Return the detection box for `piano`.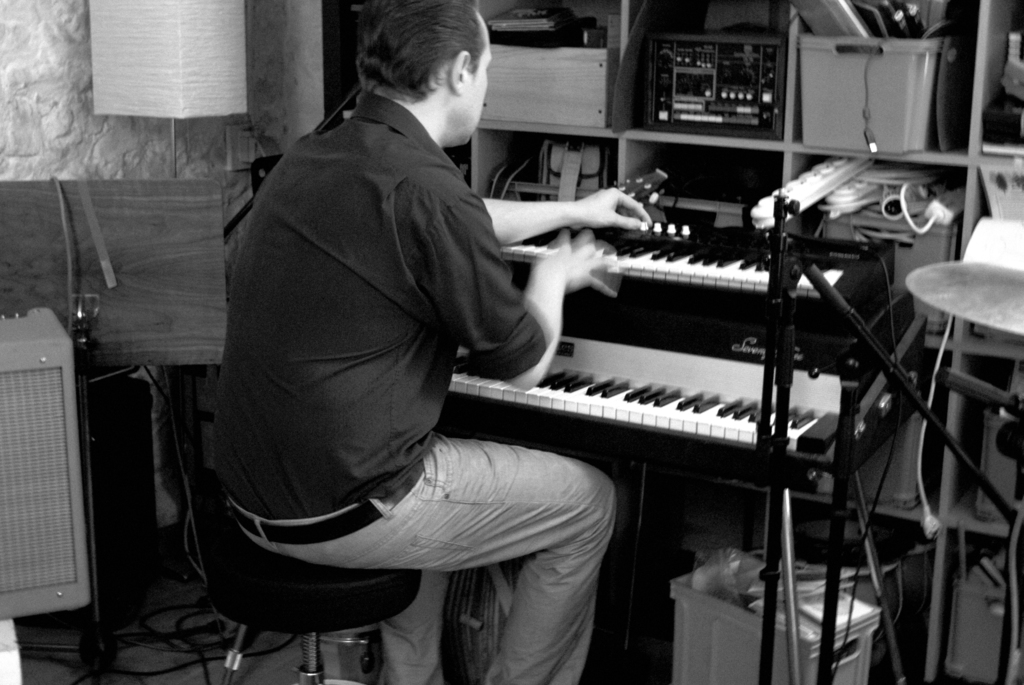
<bbox>483, 160, 913, 489</bbox>.
